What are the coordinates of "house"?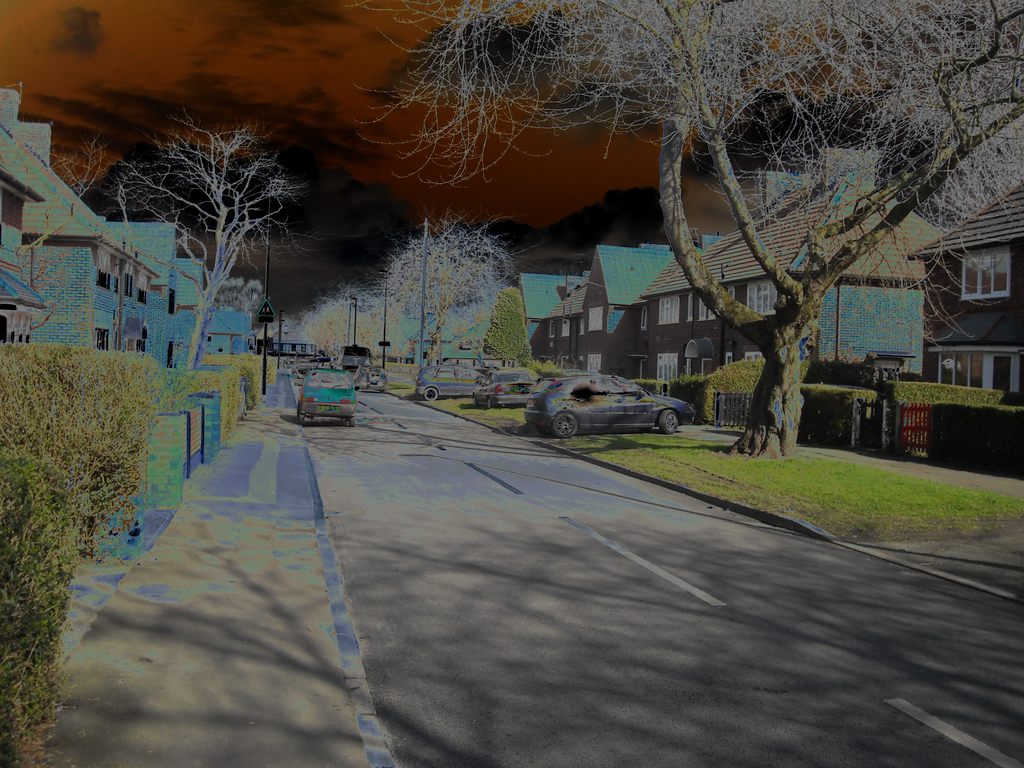
[561,236,698,368].
